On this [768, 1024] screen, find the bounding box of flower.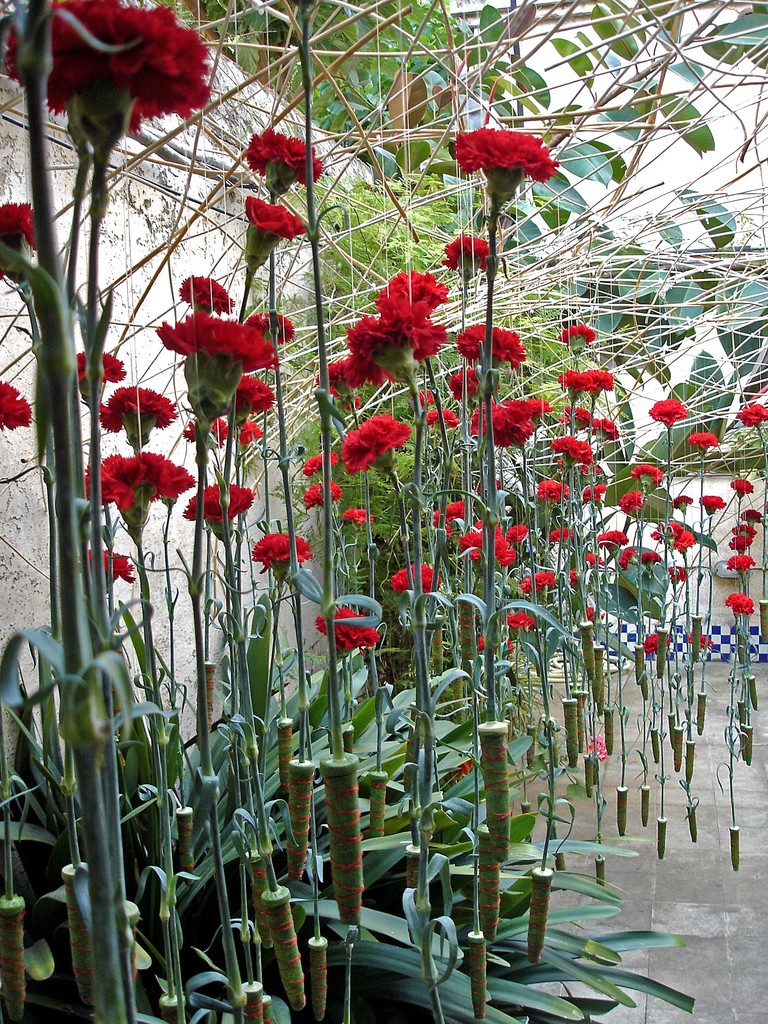
Bounding box: <bbox>0, 200, 50, 288</bbox>.
